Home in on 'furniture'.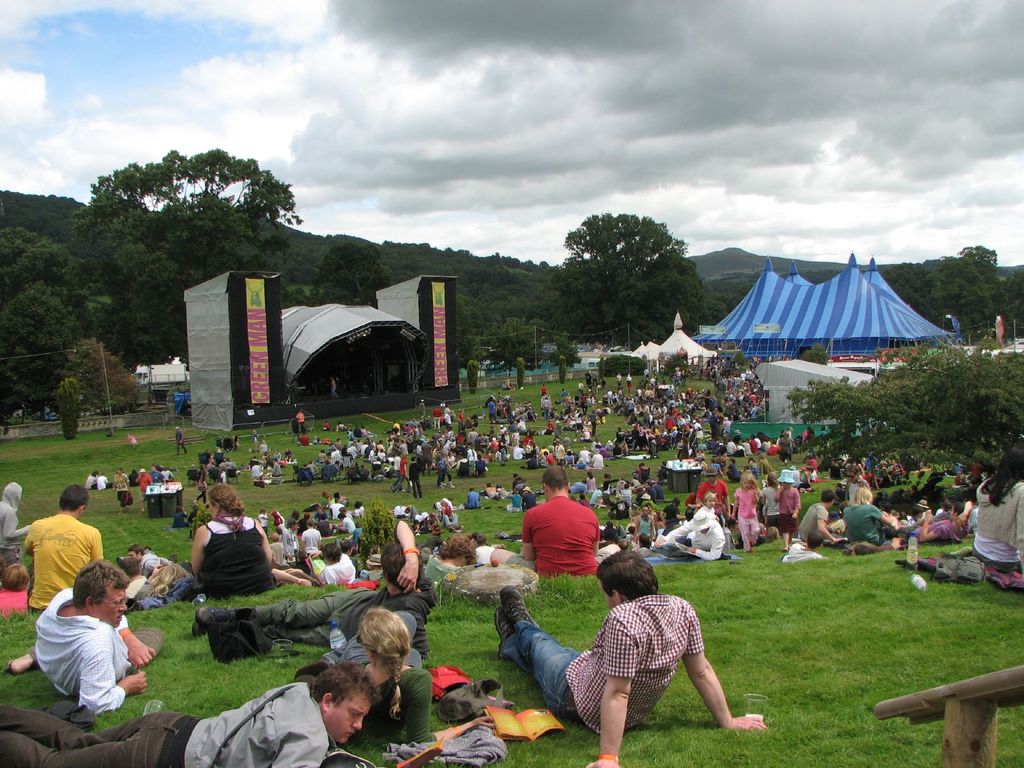
Homed in at bbox=(874, 664, 1023, 767).
